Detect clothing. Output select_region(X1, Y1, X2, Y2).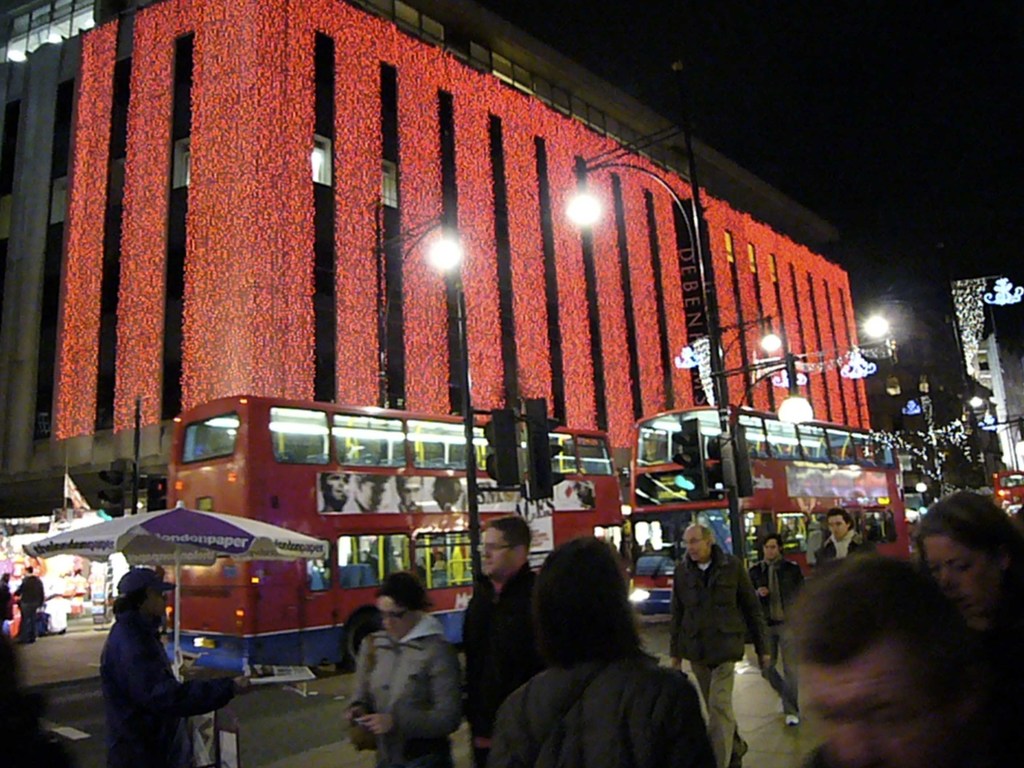
select_region(744, 555, 805, 714).
